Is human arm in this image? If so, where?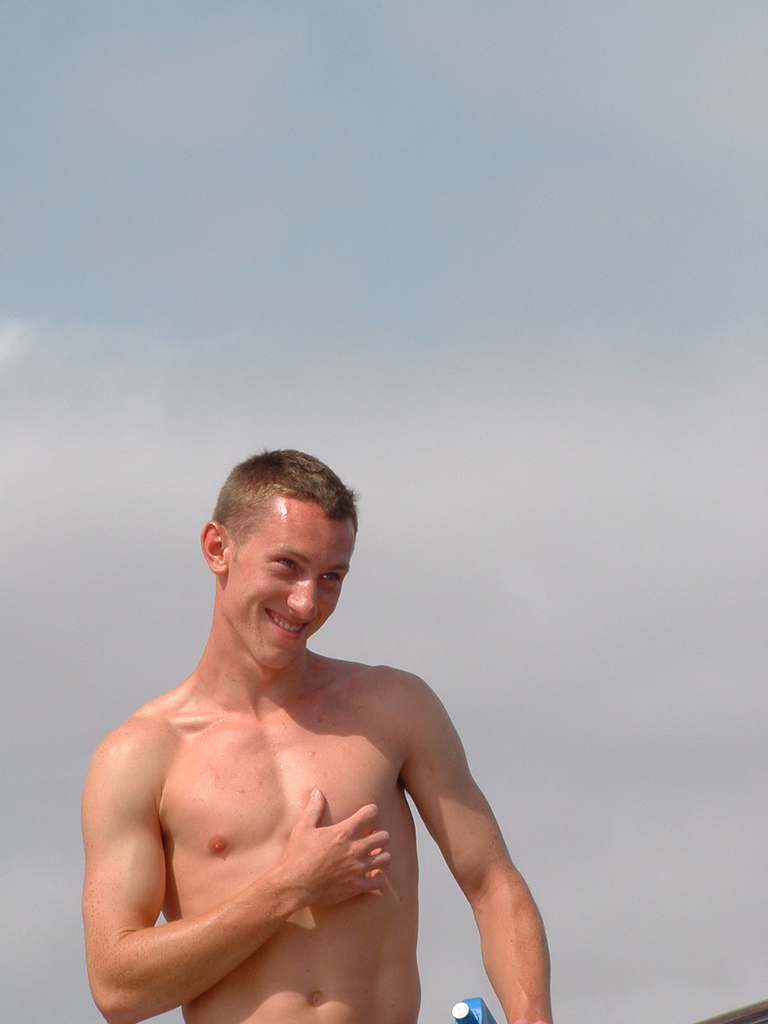
Yes, at (382,675,534,1004).
